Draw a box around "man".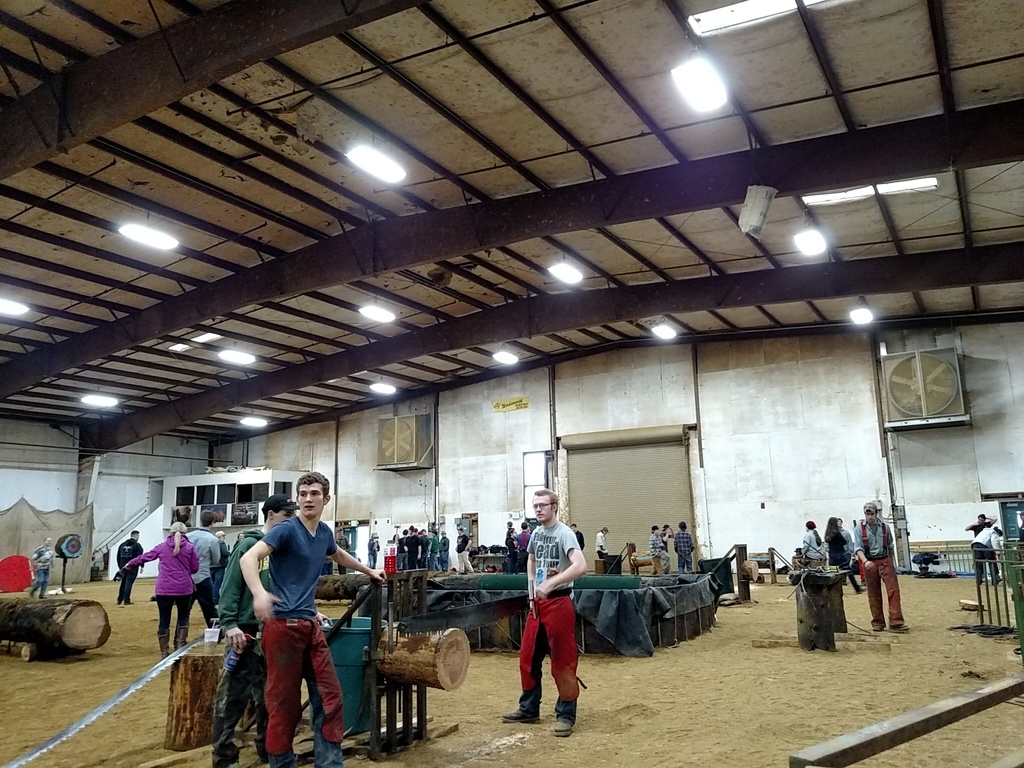
<box>29,536,55,600</box>.
